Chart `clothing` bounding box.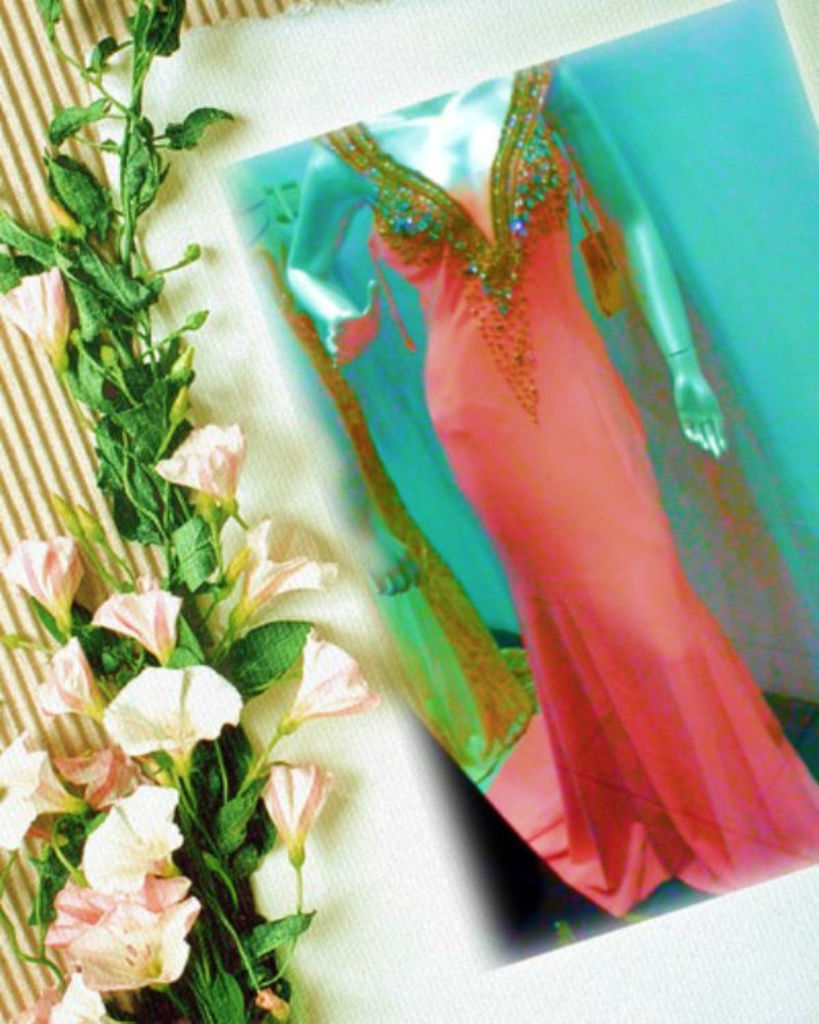
Charted: locate(336, 146, 770, 907).
